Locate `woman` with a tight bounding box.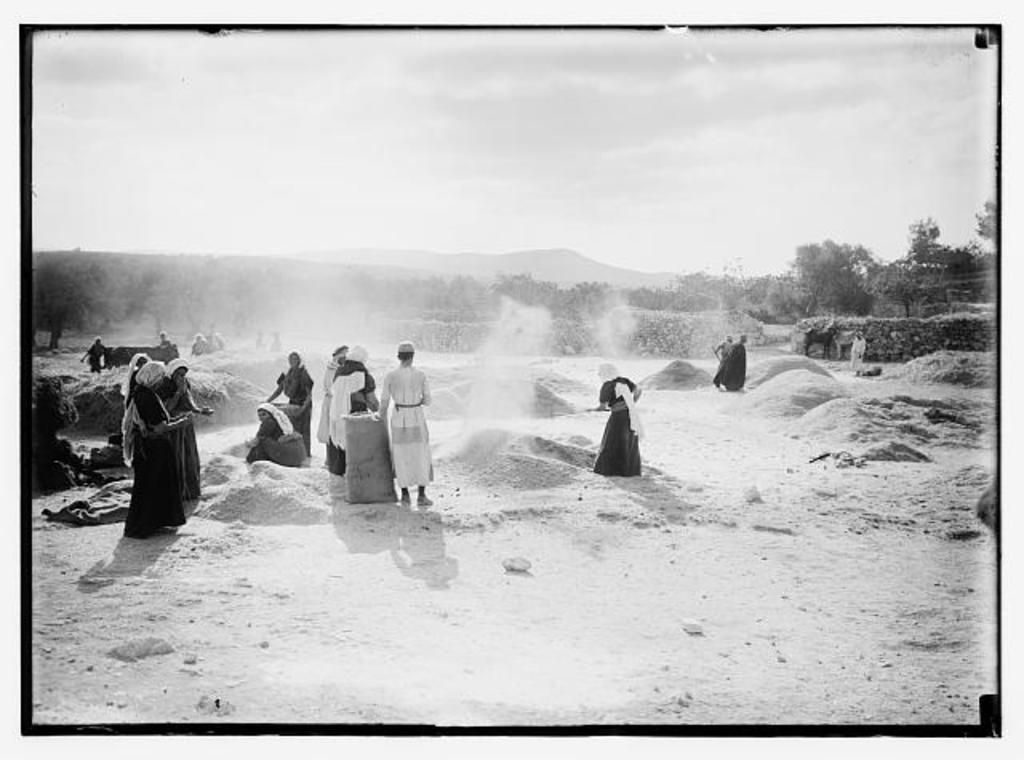
l=278, t=344, r=306, b=424.
